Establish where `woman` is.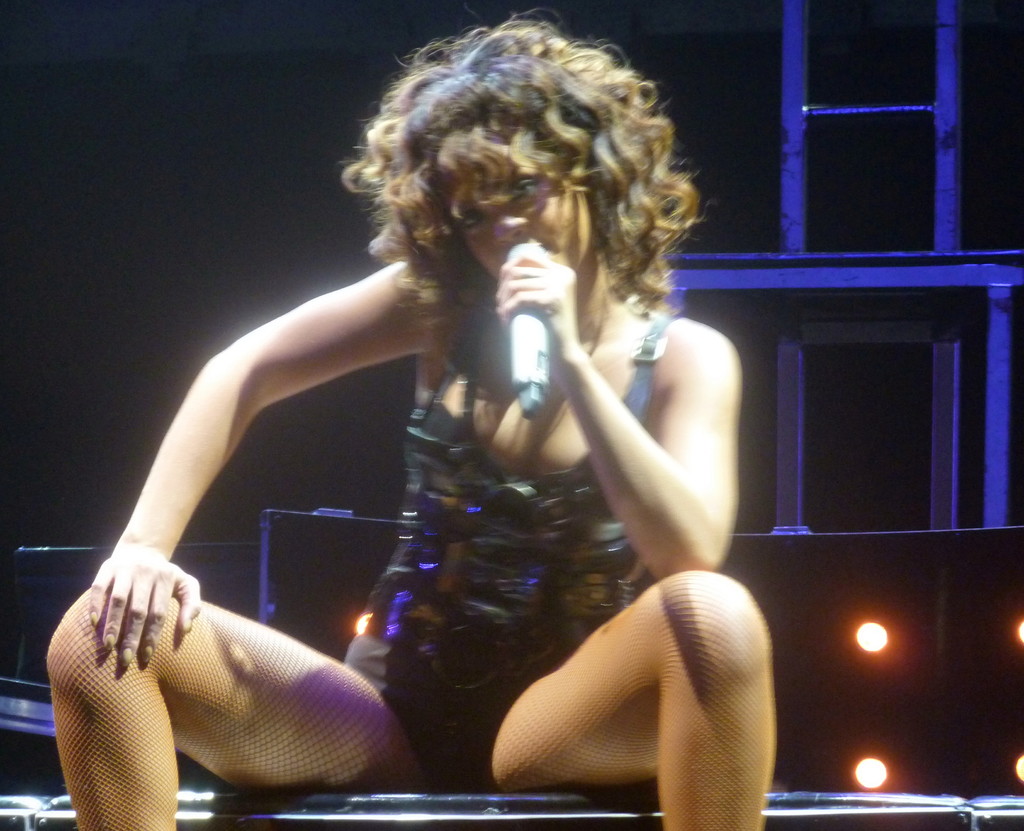
Established at left=42, top=10, right=771, bottom=830.
